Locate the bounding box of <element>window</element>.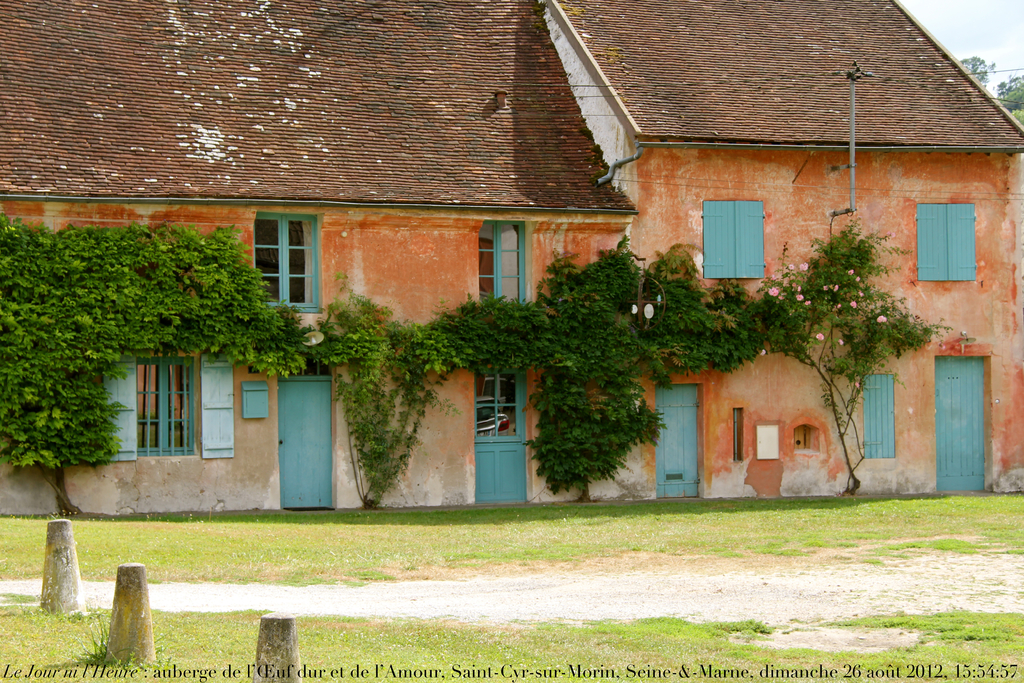
Bounding box: region(865, 373, 896, 459).
